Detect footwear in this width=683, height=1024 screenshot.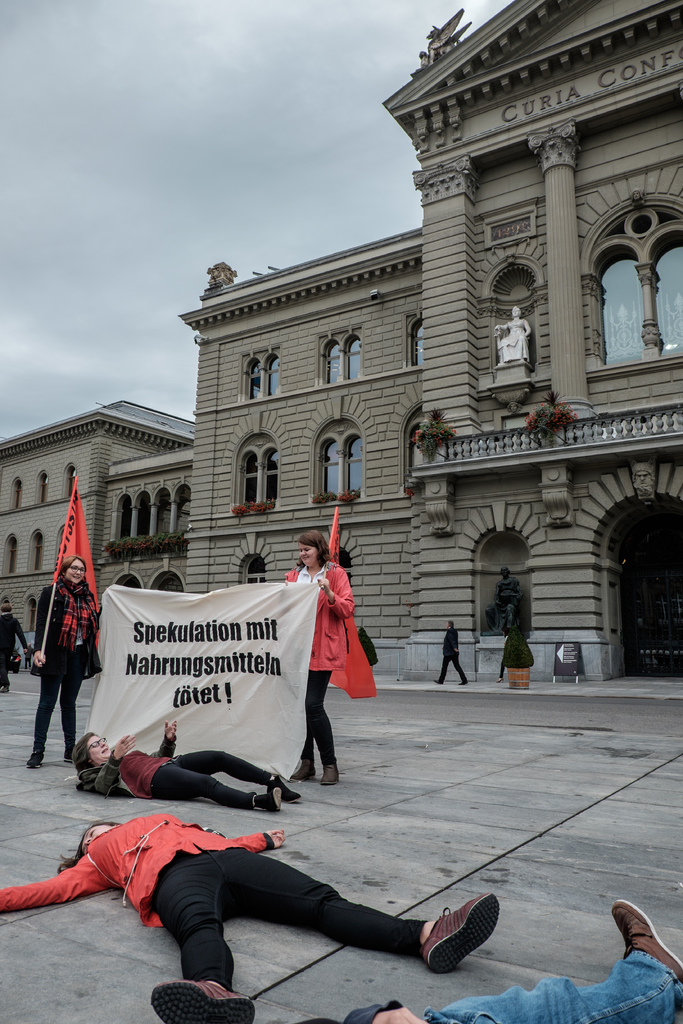
Detection: box=[62, 748, 76, 765].
